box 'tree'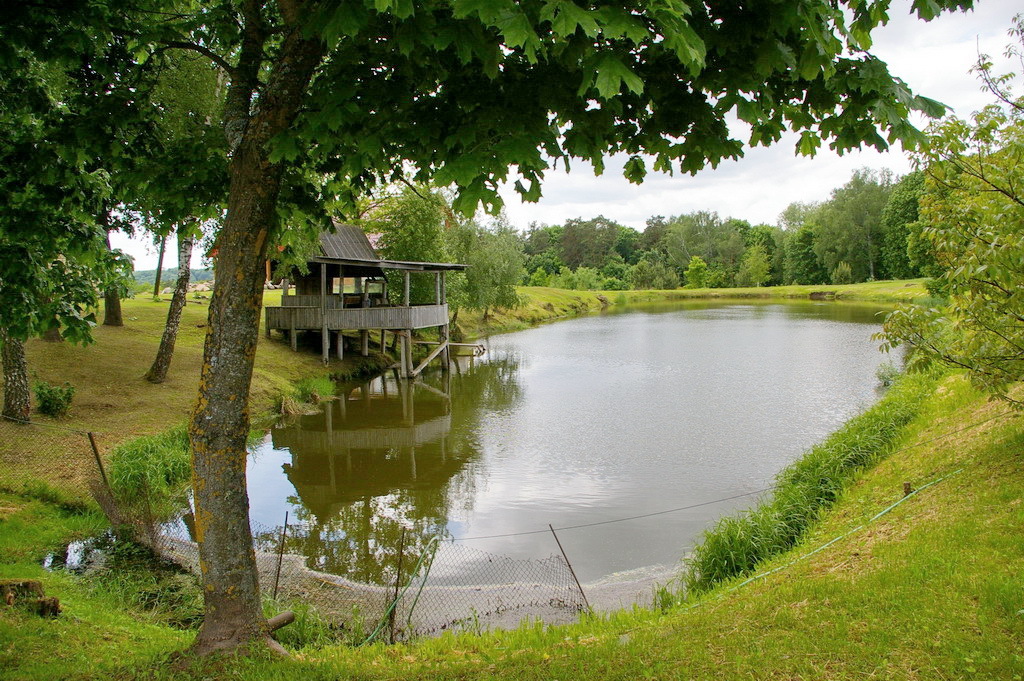
box(366, 176, 459, 333)
